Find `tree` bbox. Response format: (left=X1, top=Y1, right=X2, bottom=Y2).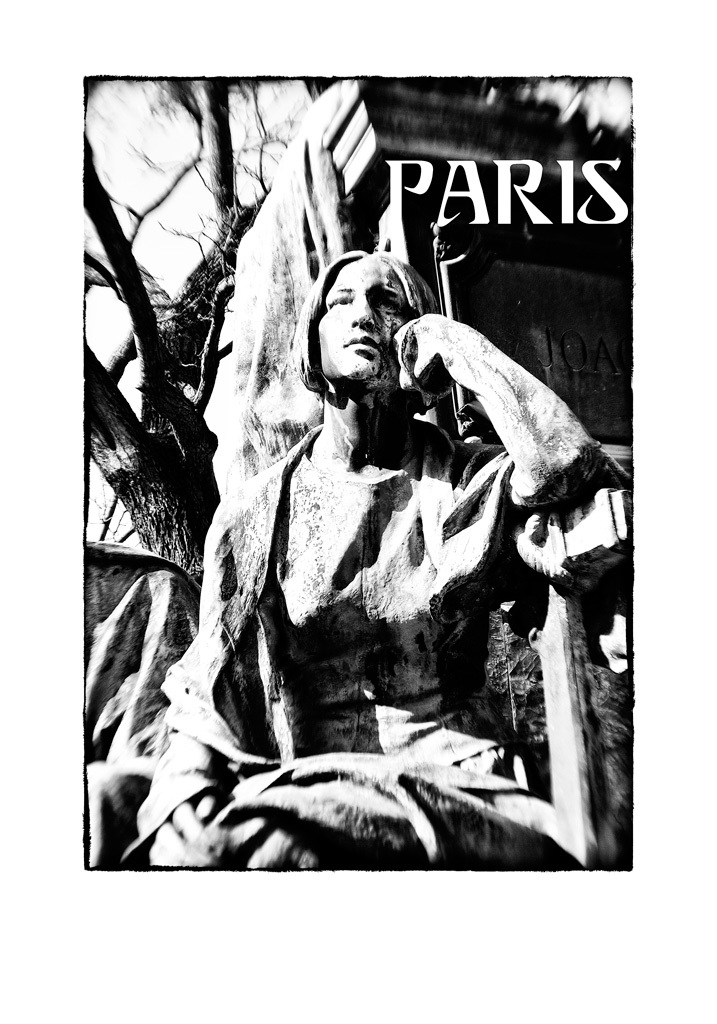
(left=81, top=68, right=585, bottom=875).
